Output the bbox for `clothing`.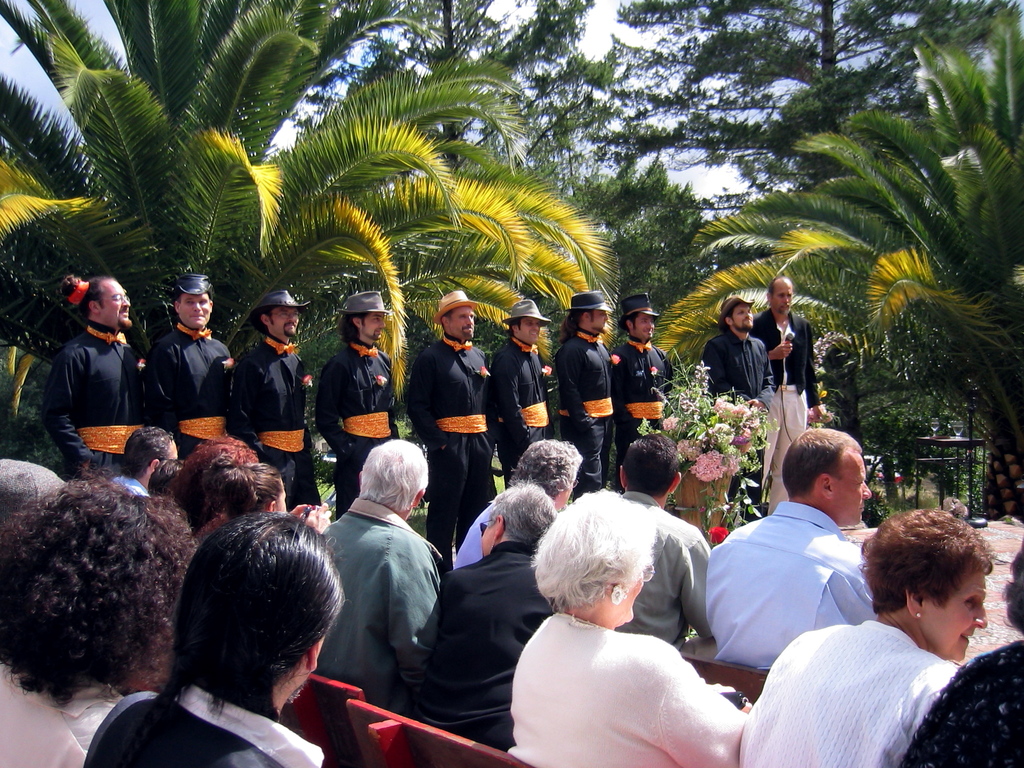
rect(747, 309, 821, 501).
